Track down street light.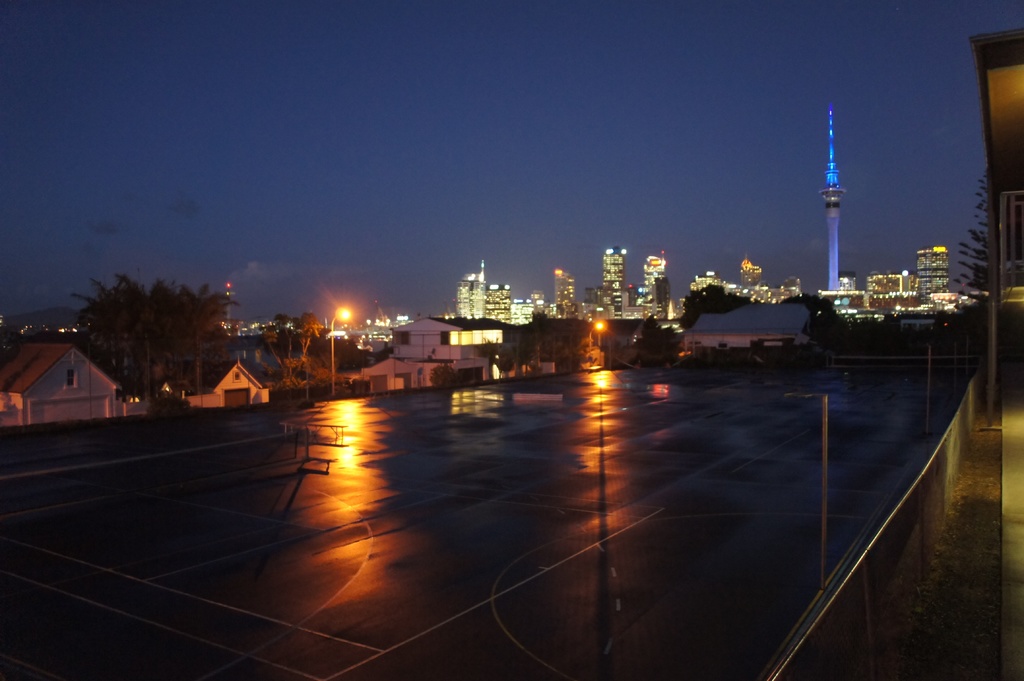
Tracked to bbox(332, 307, 347, 391).
